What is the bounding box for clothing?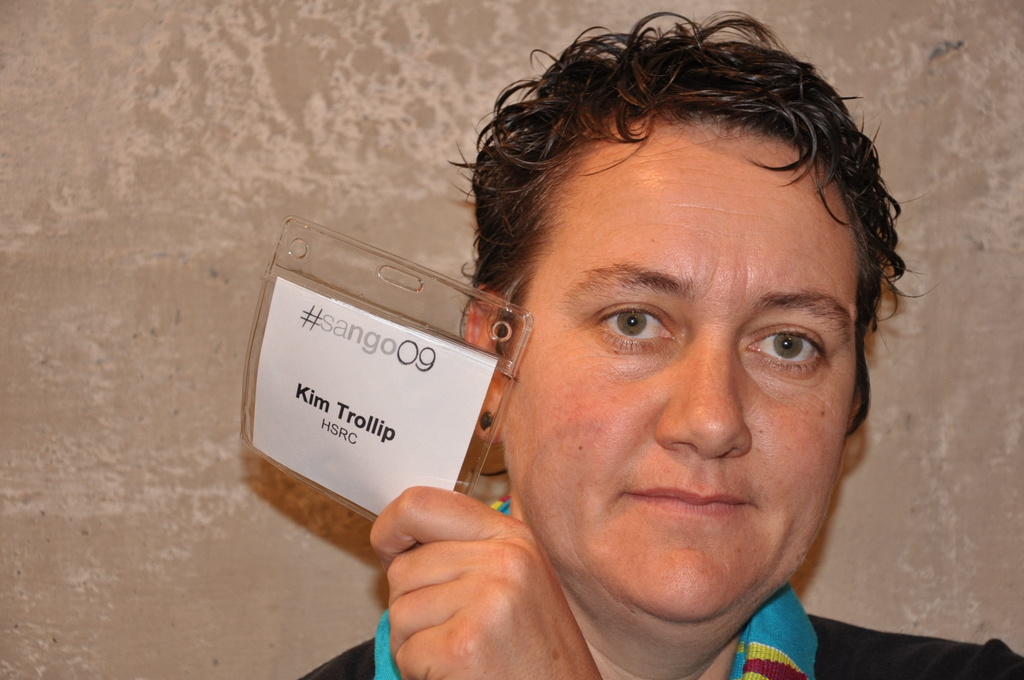
box=[291, 492, 1023, 679].
